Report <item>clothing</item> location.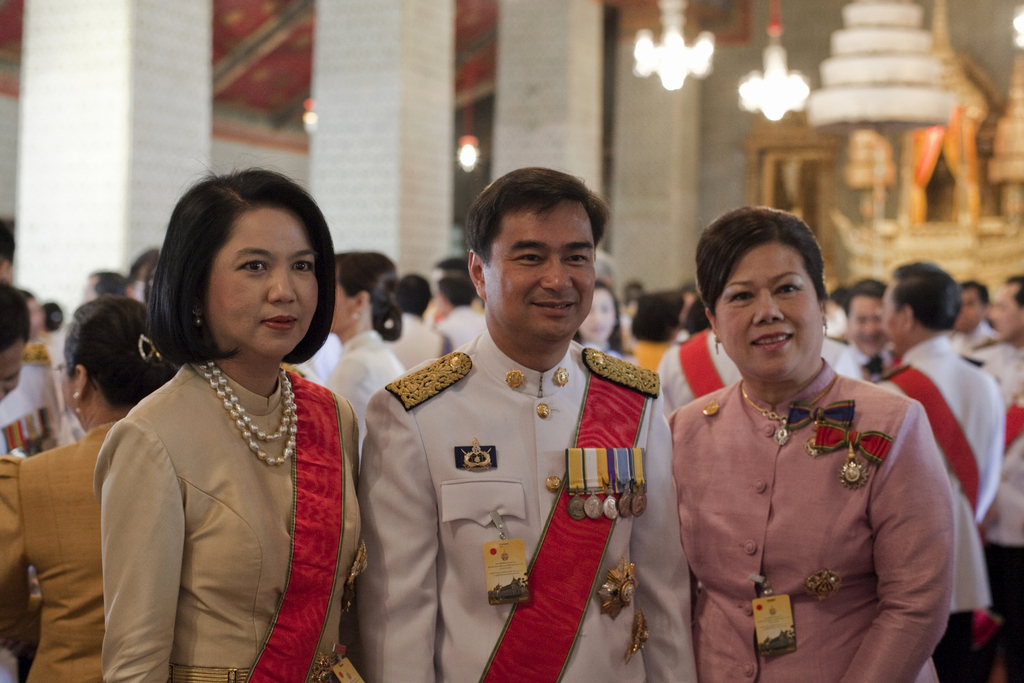
Report: <box>362,315,692,682</box>.
